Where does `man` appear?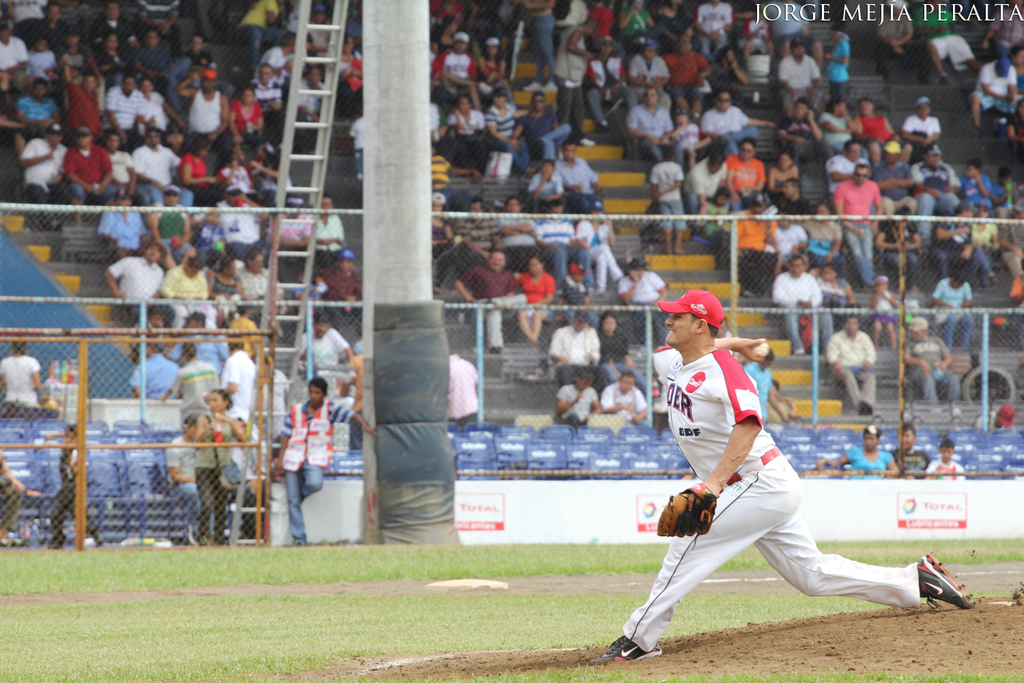
Appears at l=601, t=369, r=651, b=423.
